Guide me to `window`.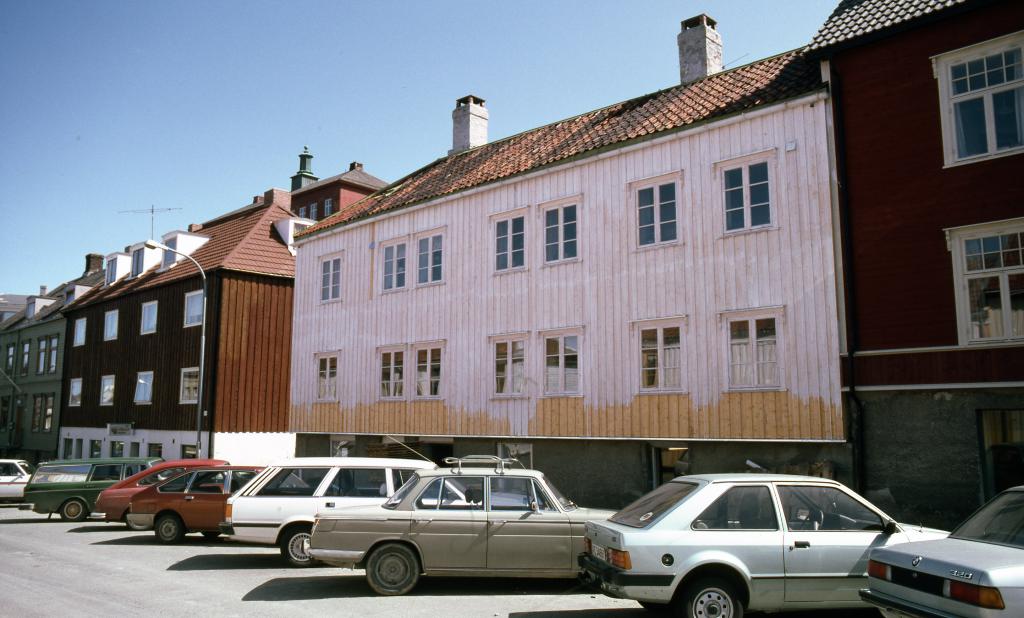
Guidance: (left=490, top=206, right=527, bottom=269).
